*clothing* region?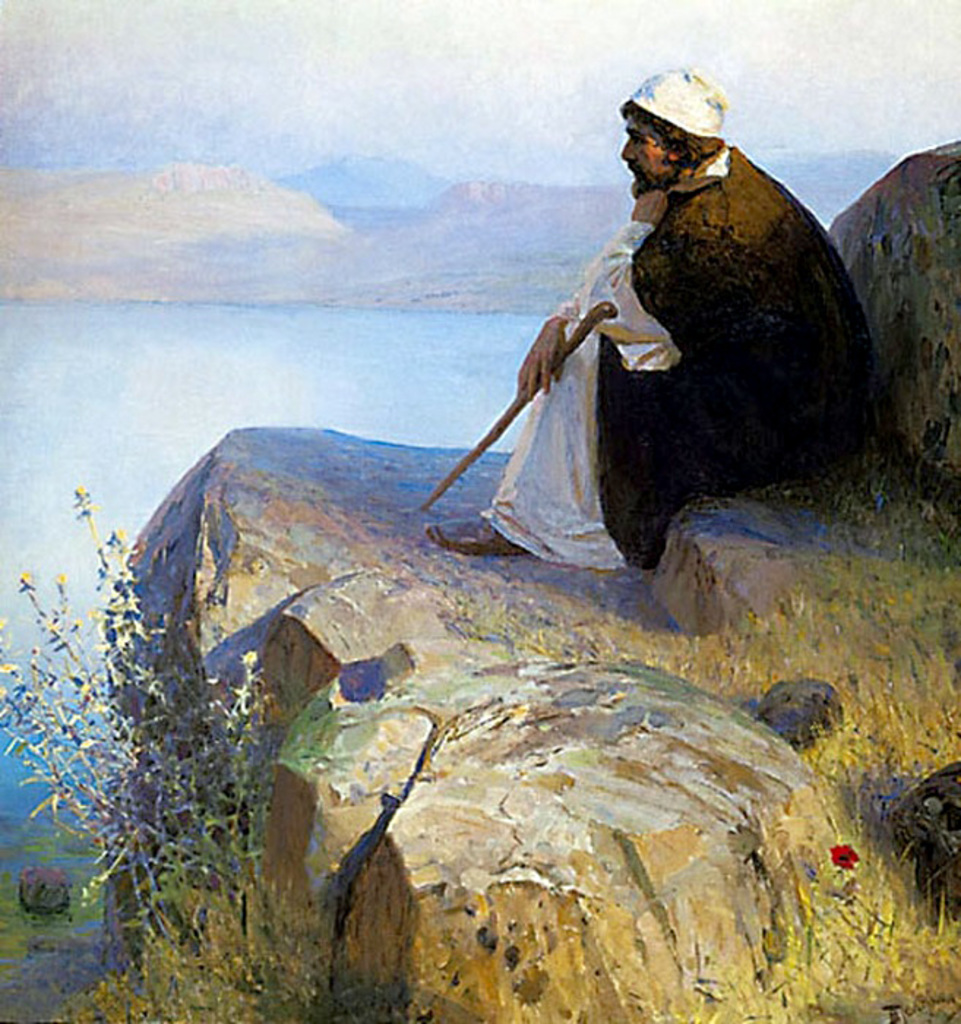
467,129,873,576
